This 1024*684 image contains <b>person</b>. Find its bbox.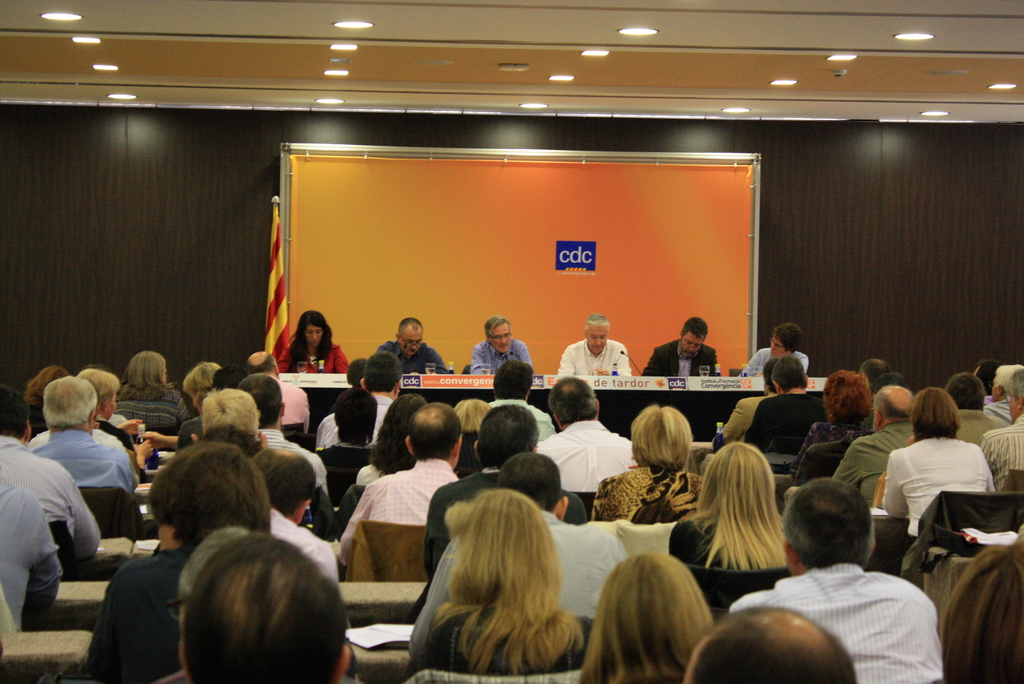
(406,490,595,678).
